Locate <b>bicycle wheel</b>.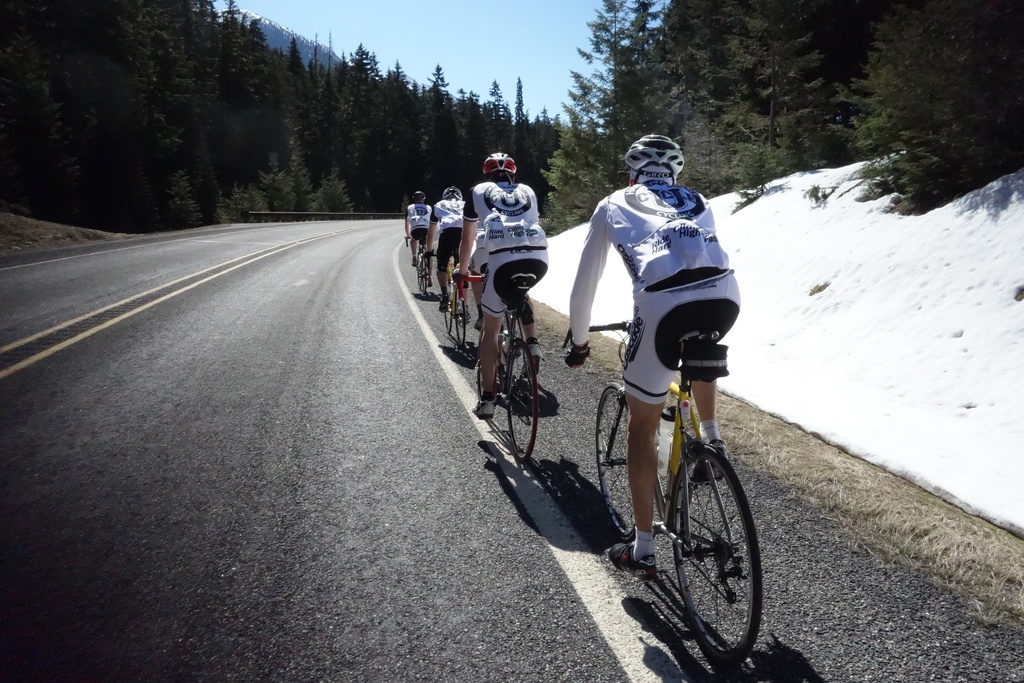
Bounding box: rect(502, 339, 540, 458).
